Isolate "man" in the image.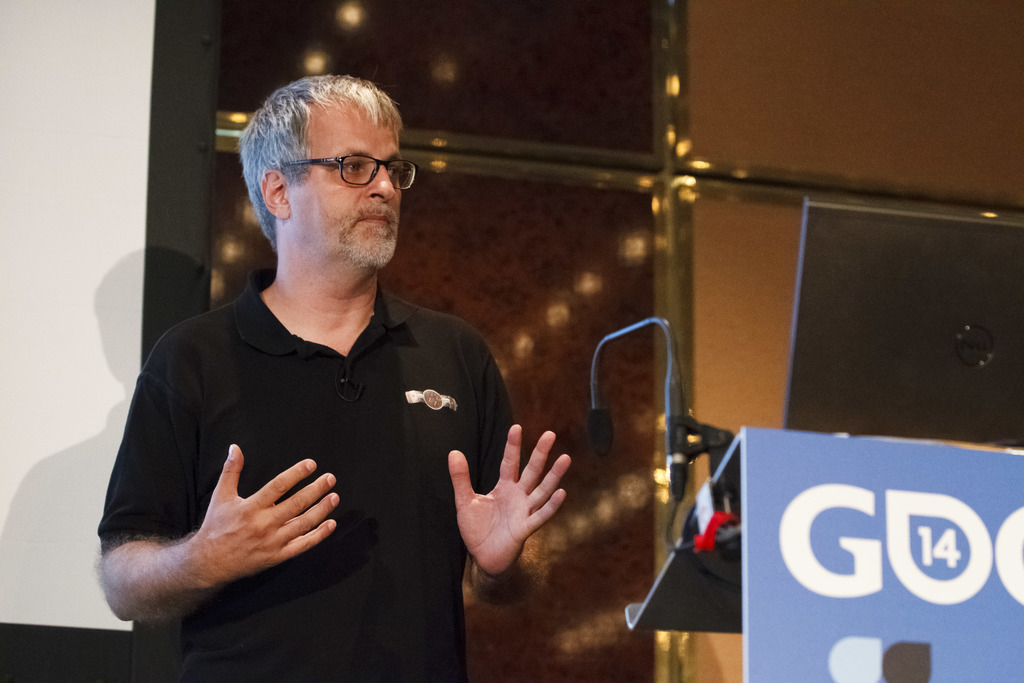
Isolated region: region(93, 73, 570, 682).
